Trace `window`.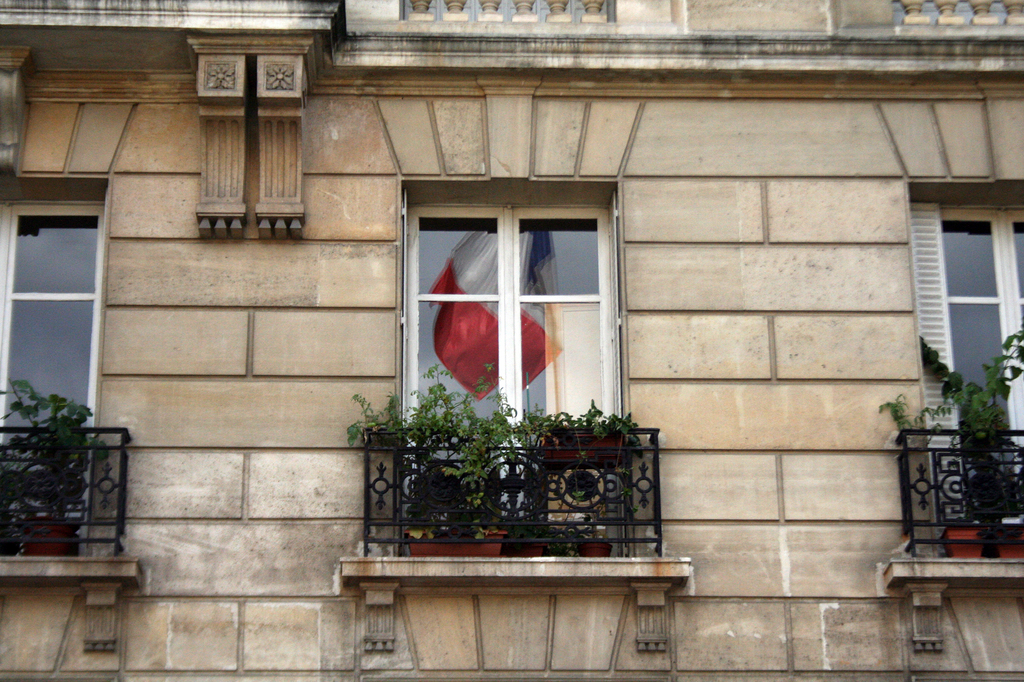
Traced to [397, 173, 624, 438].
